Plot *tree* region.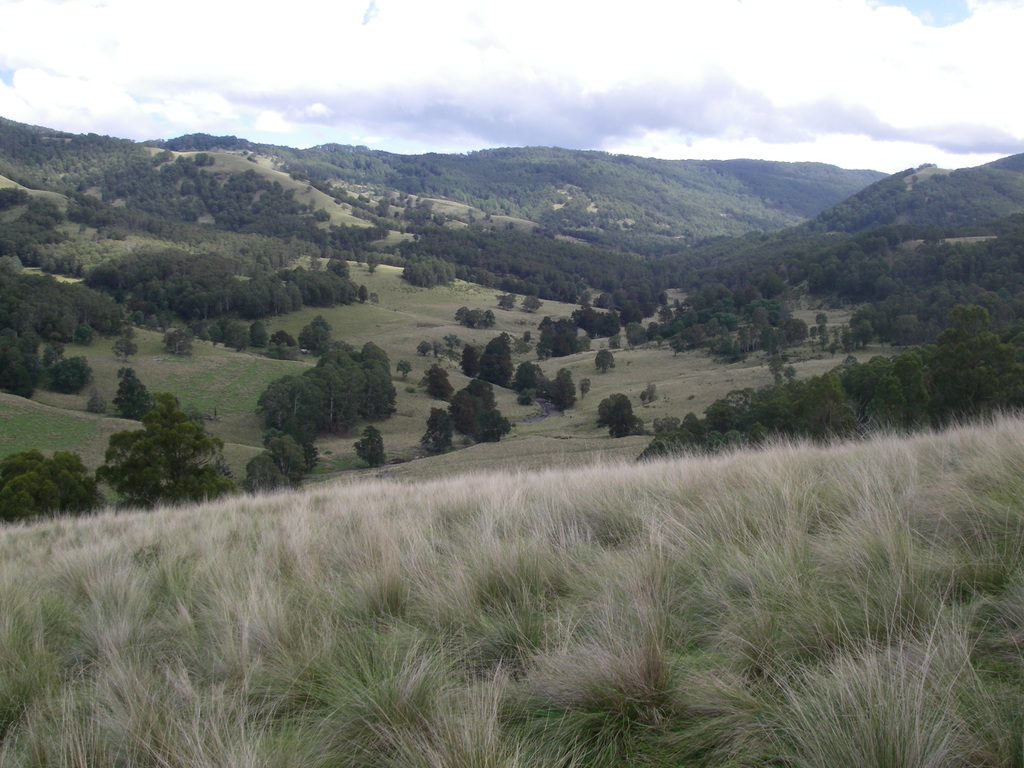
Plotted at [x1=524, y1=293, x2=543, y2=310].
